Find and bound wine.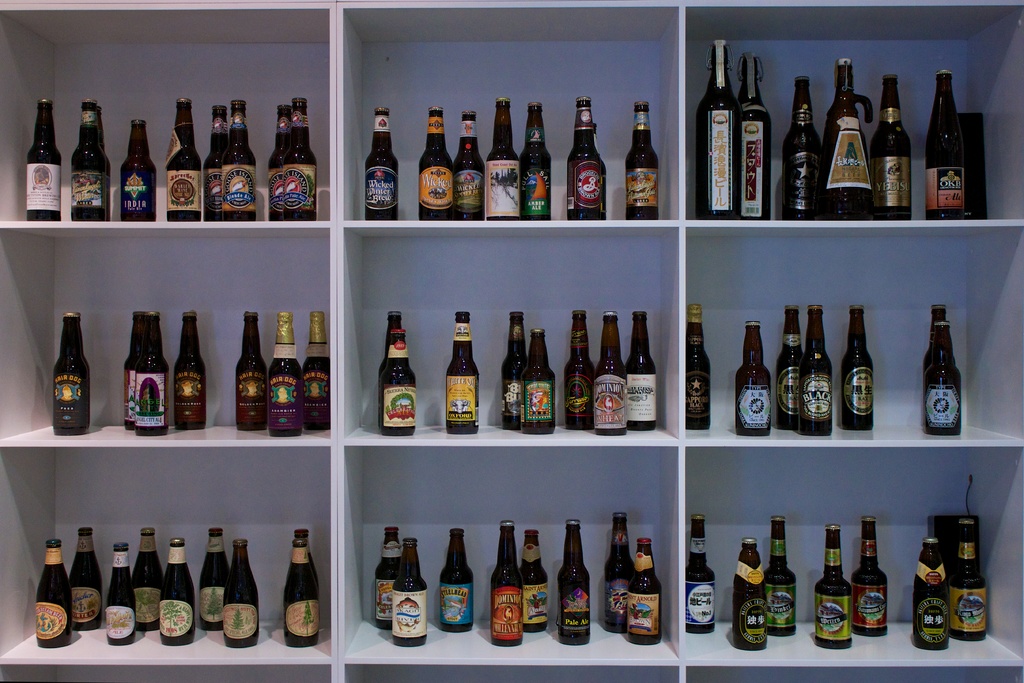
Bound: x1=815, y1=51, x2=884, y2=217.
